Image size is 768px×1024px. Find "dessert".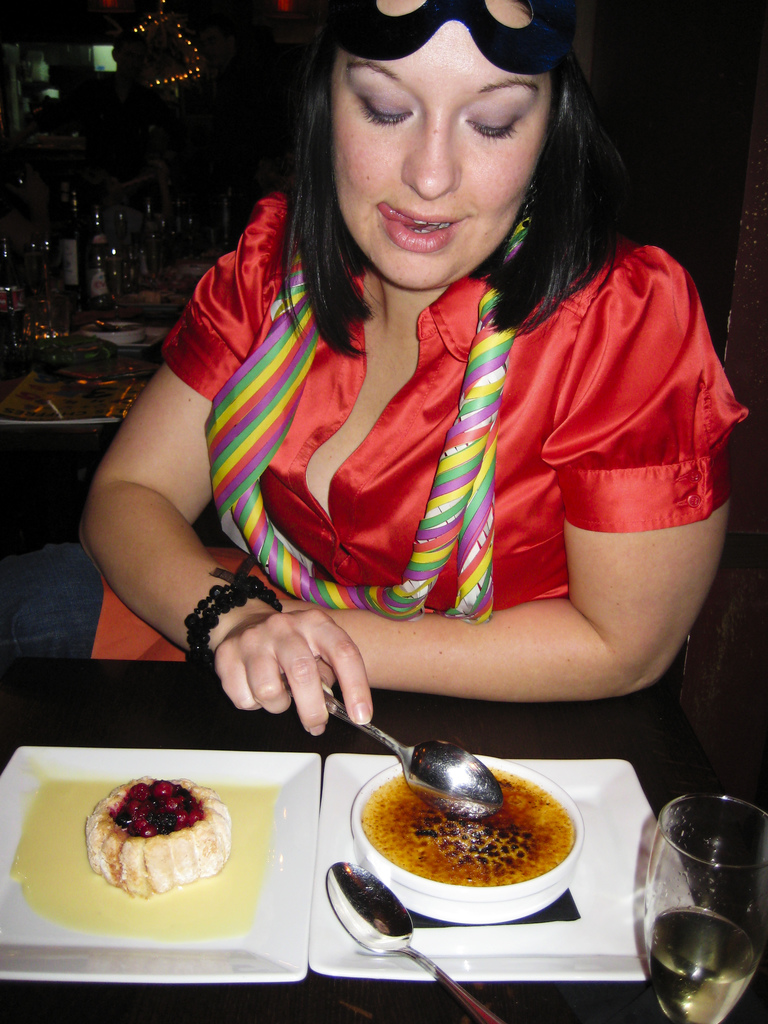
[left=351, top=776, right=580, bottom=893].
